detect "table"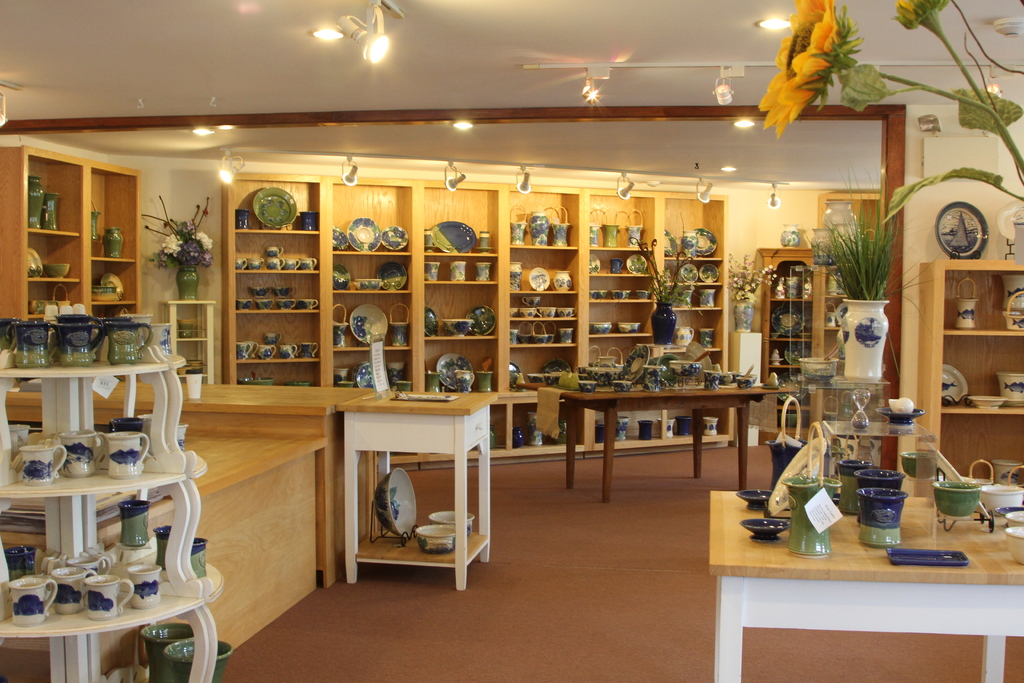
box(334, 379, 504, 592)
